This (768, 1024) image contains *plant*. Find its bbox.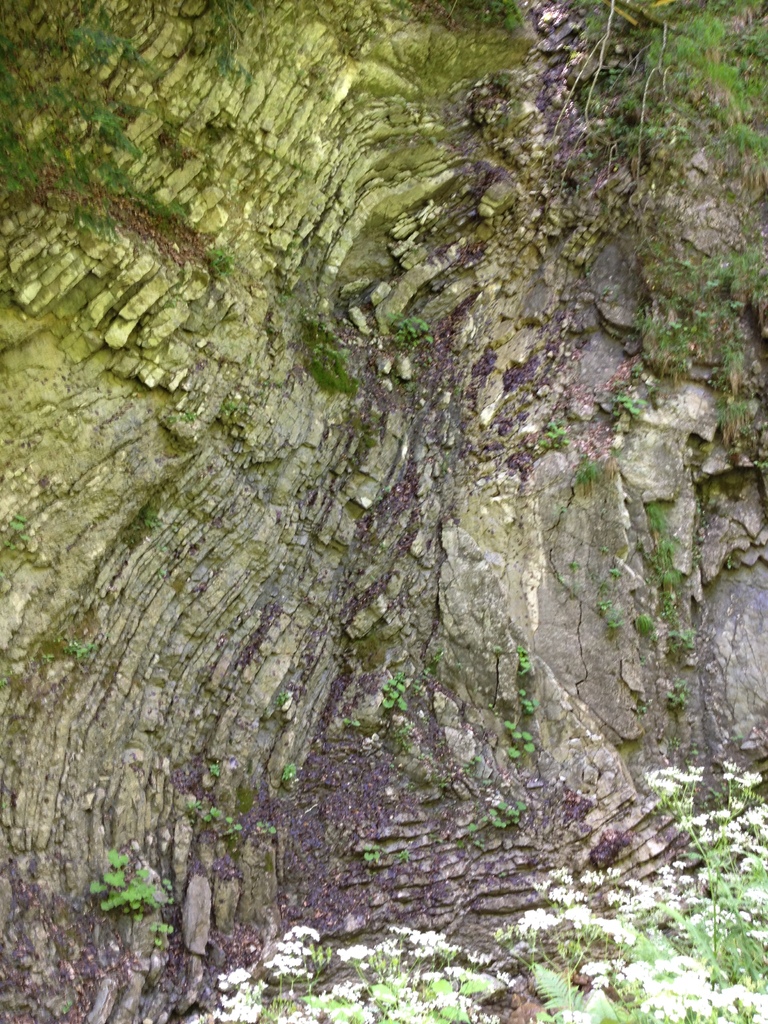
220,397,237,416.
